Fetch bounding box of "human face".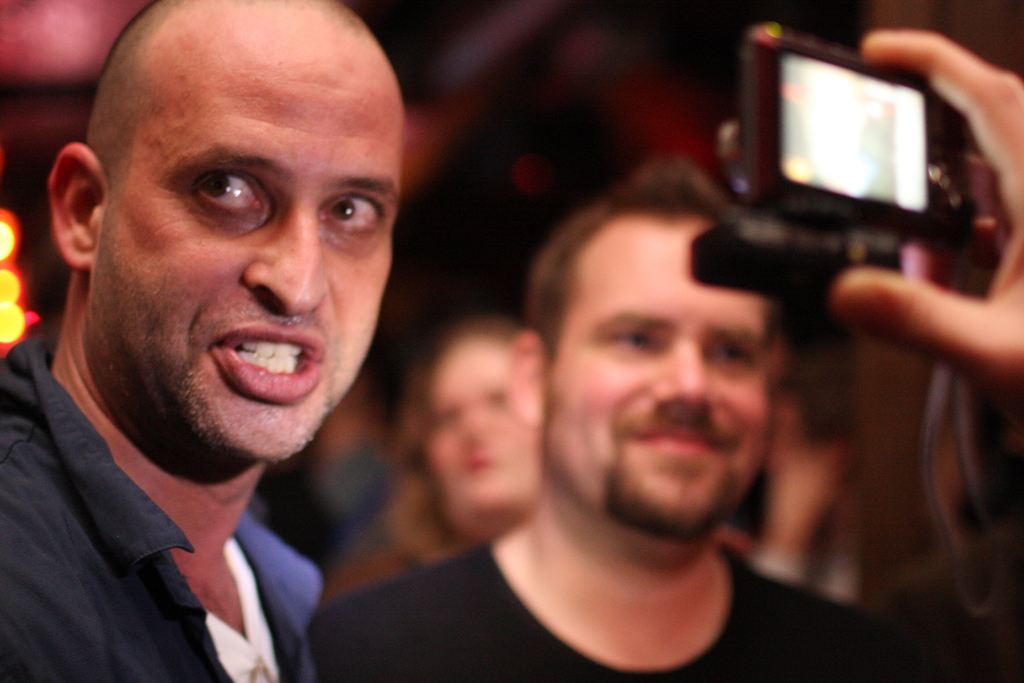
Bbox: x1=429, y1=345, x2=538, y2=529.
